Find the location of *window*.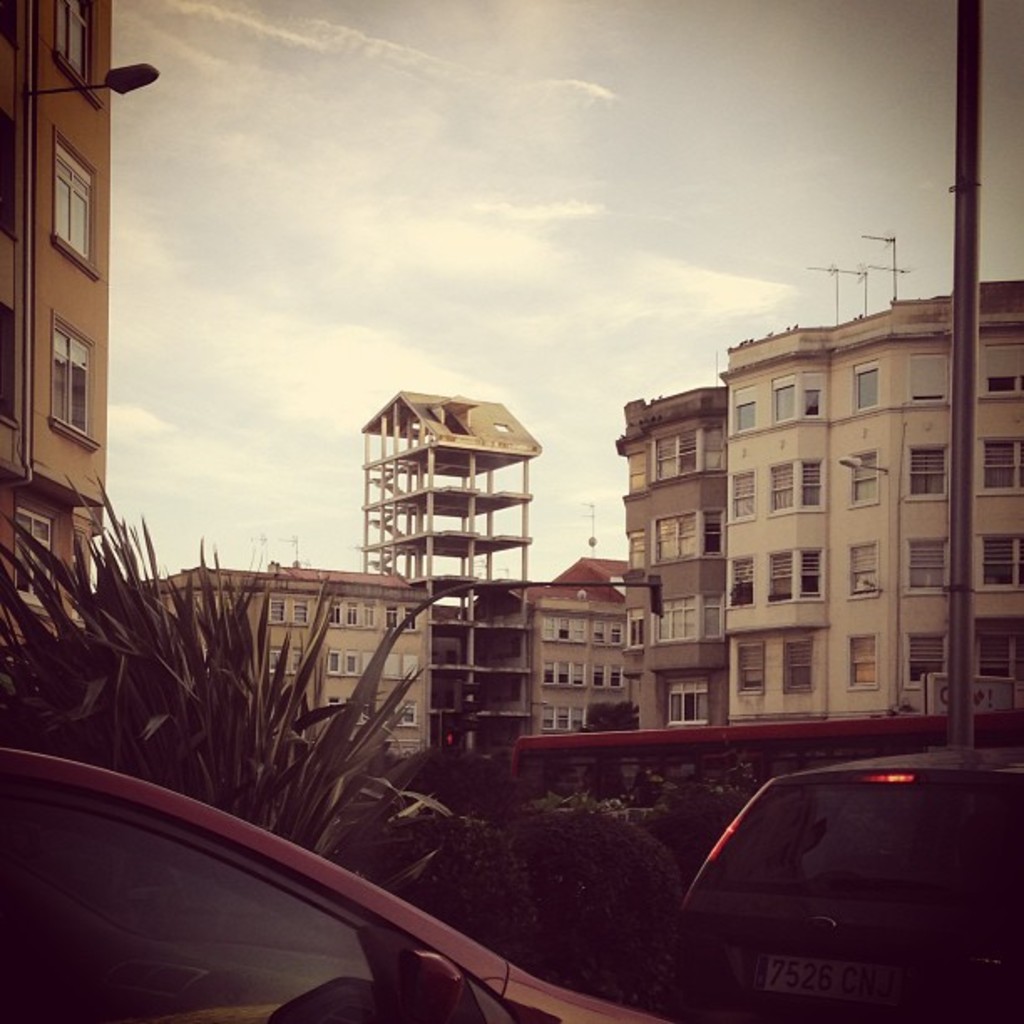
Location: [left=905, top=627, right=944, bottom=688].
